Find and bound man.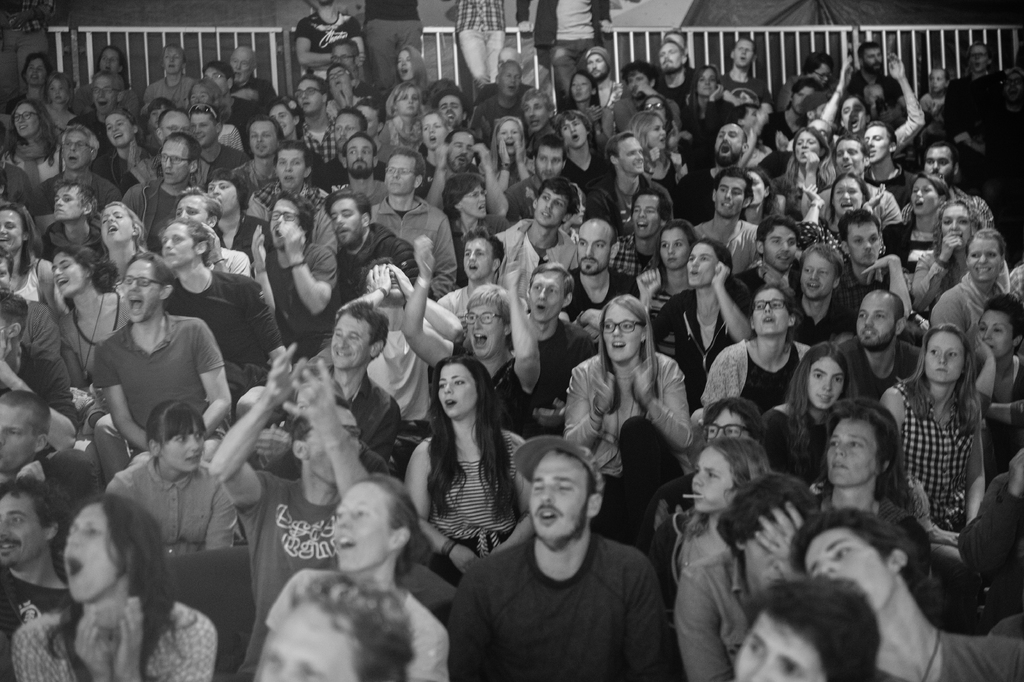
Bound: (x1=694, y1=166, x2=759, y2=269).
